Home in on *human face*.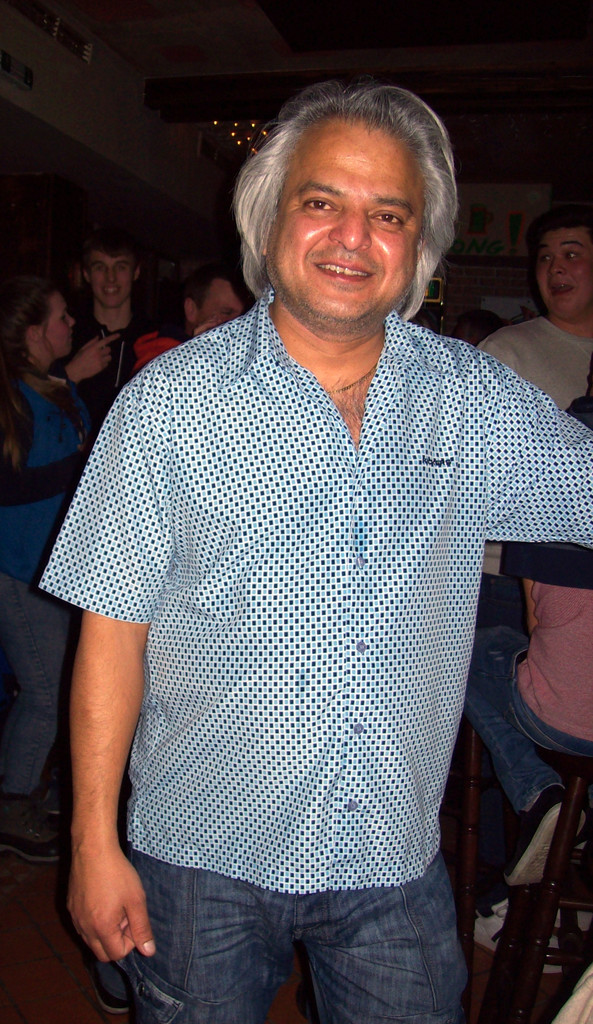
Homed in at 200,278,238,330.
